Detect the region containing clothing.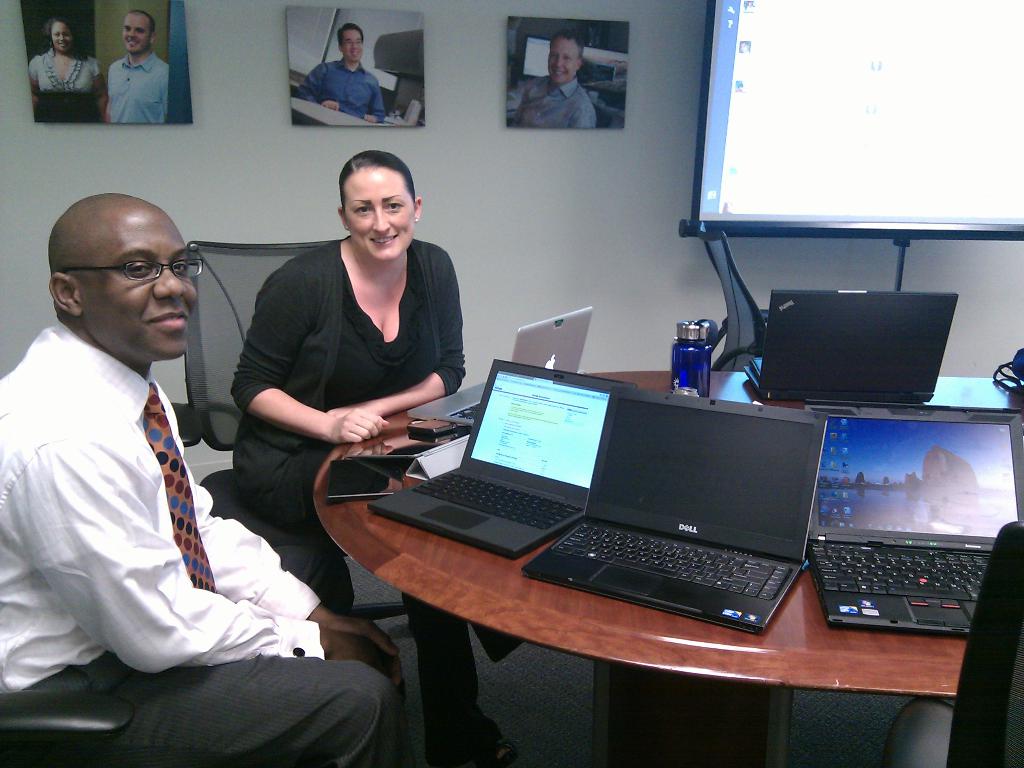
[left=0, top=311, right=413, bottom=767].
